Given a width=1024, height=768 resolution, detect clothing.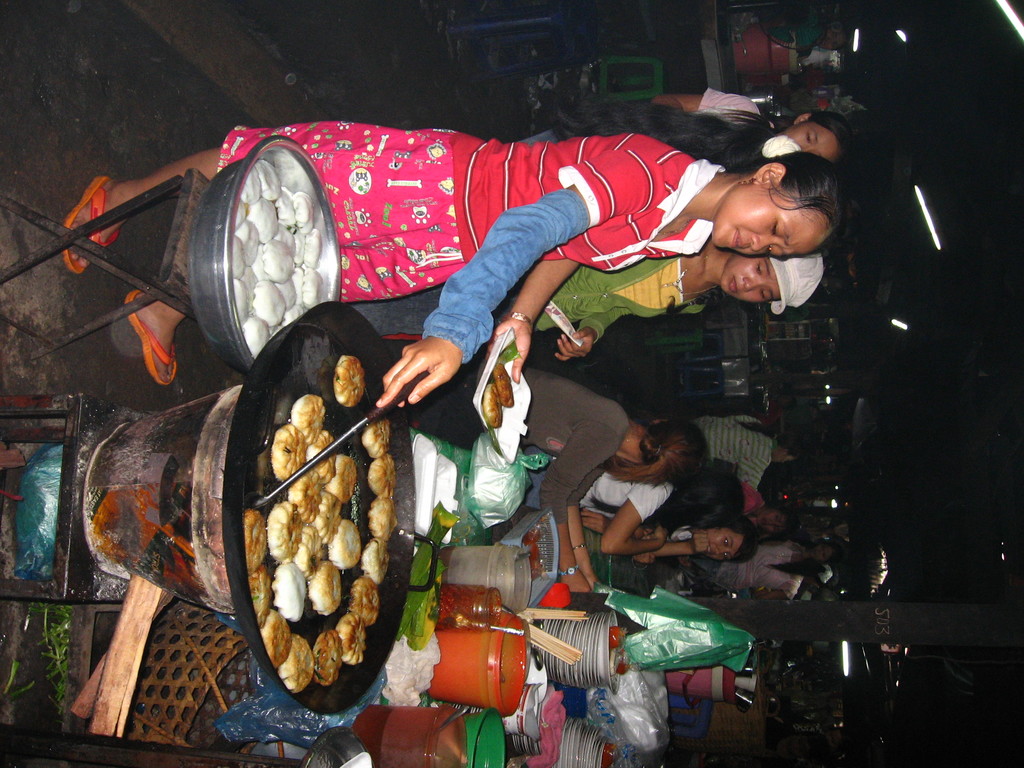
x1=730, y1=483, x2=768, y2=515.
